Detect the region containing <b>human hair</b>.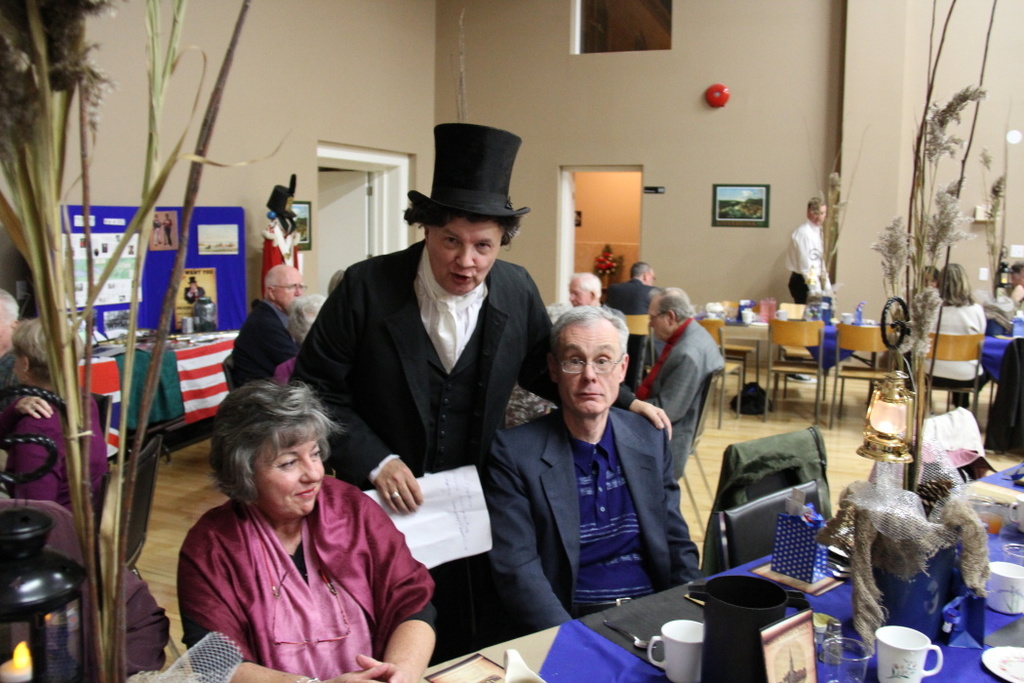
950:259:975:313.
